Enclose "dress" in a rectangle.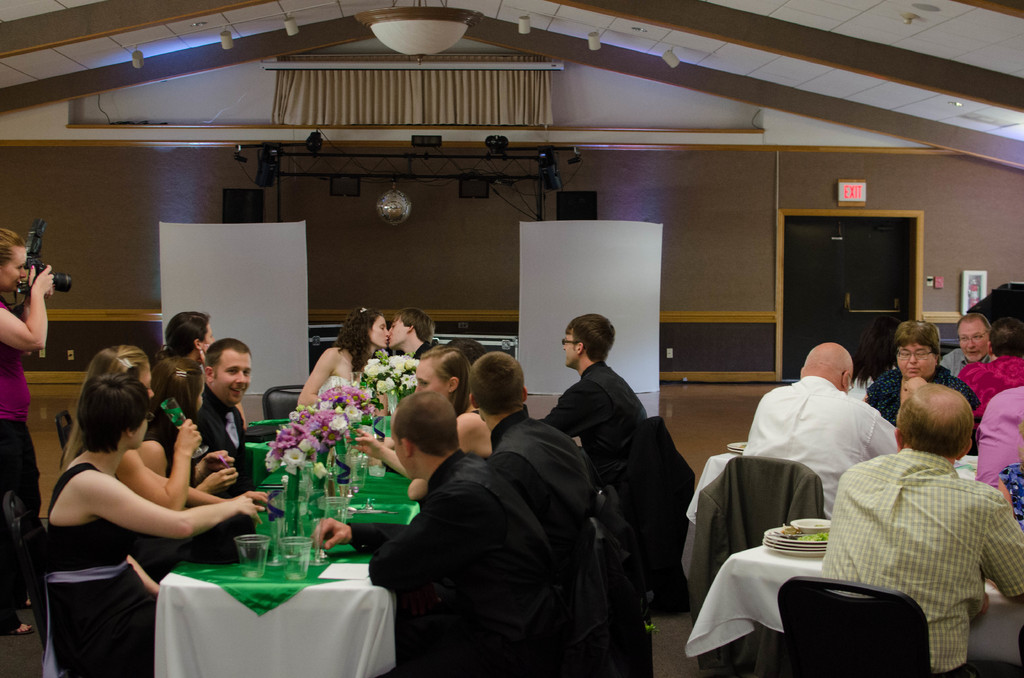
l=0, t=304, r=45, b=561.
